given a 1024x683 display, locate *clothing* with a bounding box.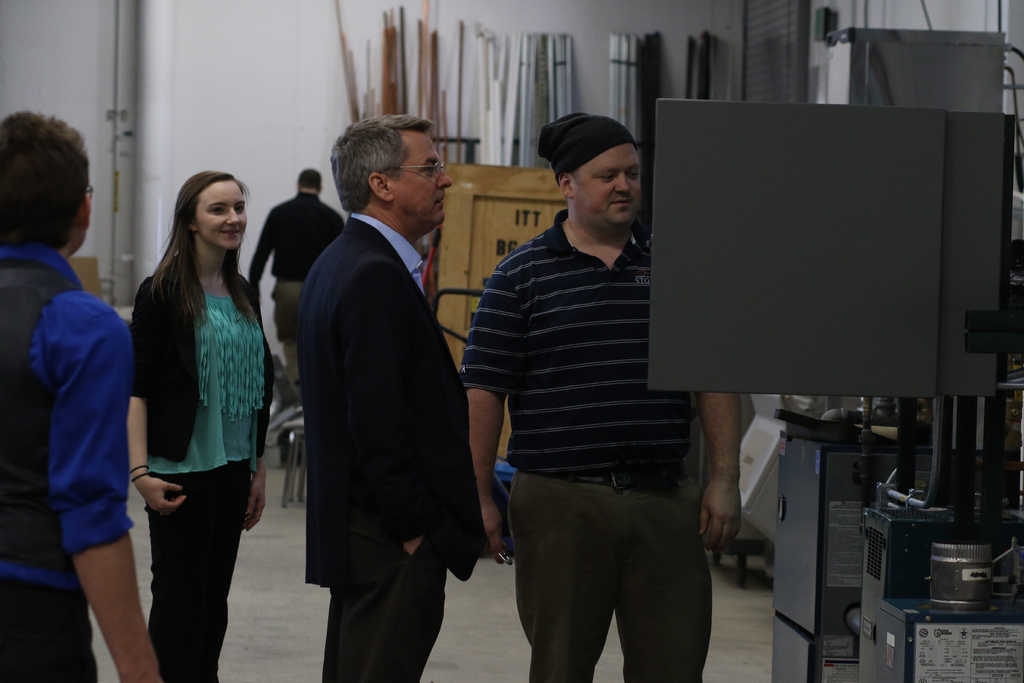
Located: (left=455, top=205, right=712, bottom=682).
